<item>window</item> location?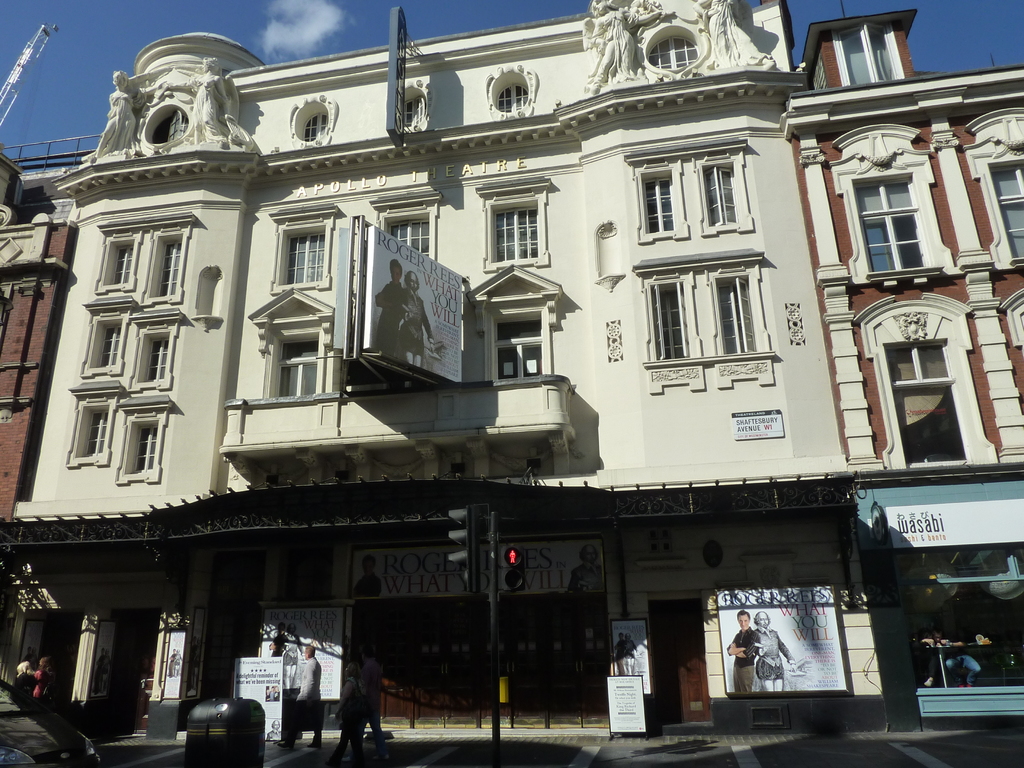
(388,225,434,261)
